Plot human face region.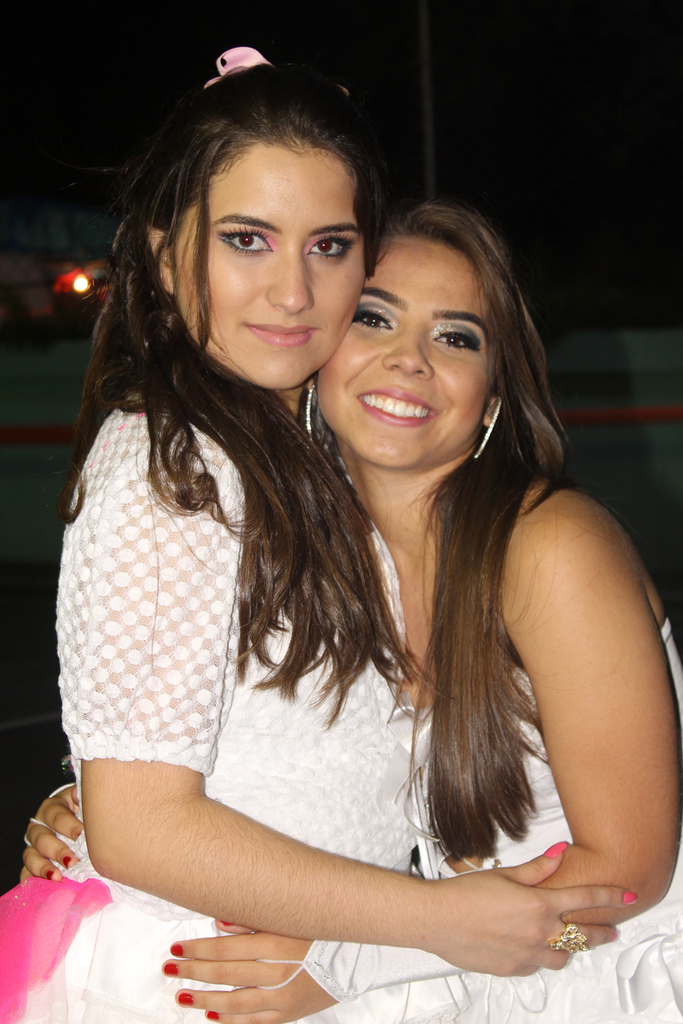
Plotted at <region>172, 133, 369, 386</region>.
